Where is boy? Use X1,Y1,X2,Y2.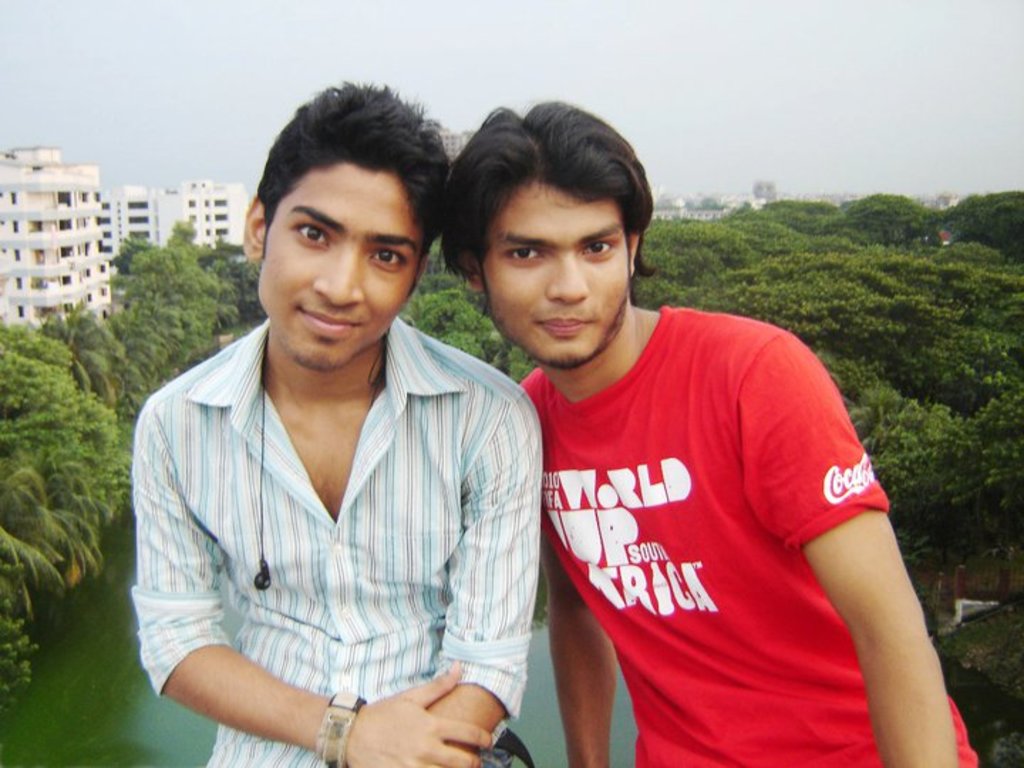
431,94,980,767.
